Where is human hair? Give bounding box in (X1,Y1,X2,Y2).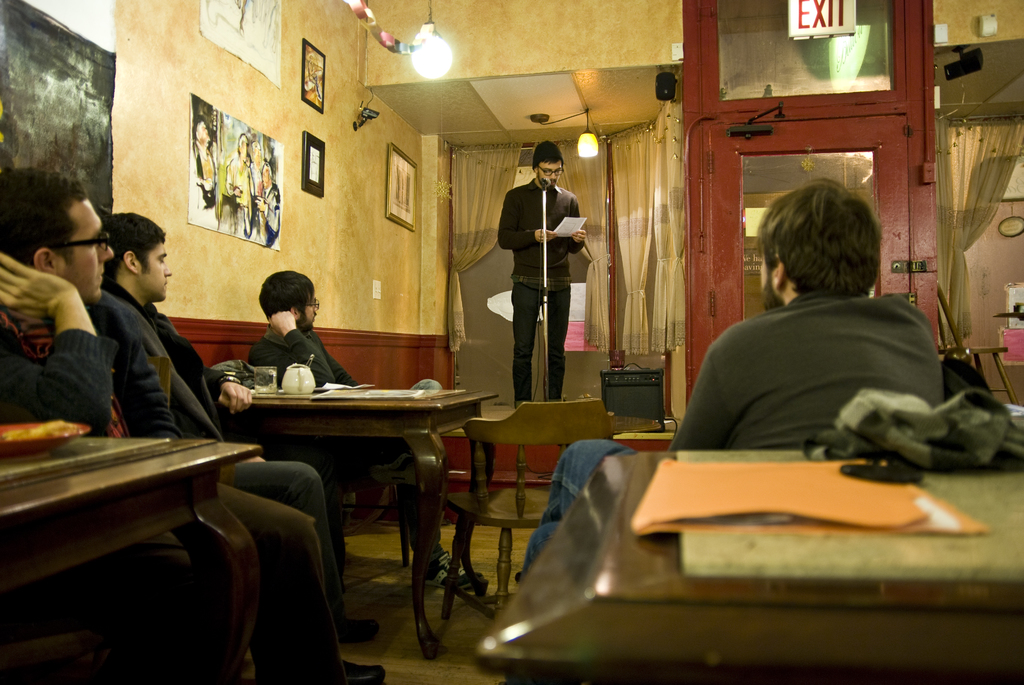
(531,139,564,174).
